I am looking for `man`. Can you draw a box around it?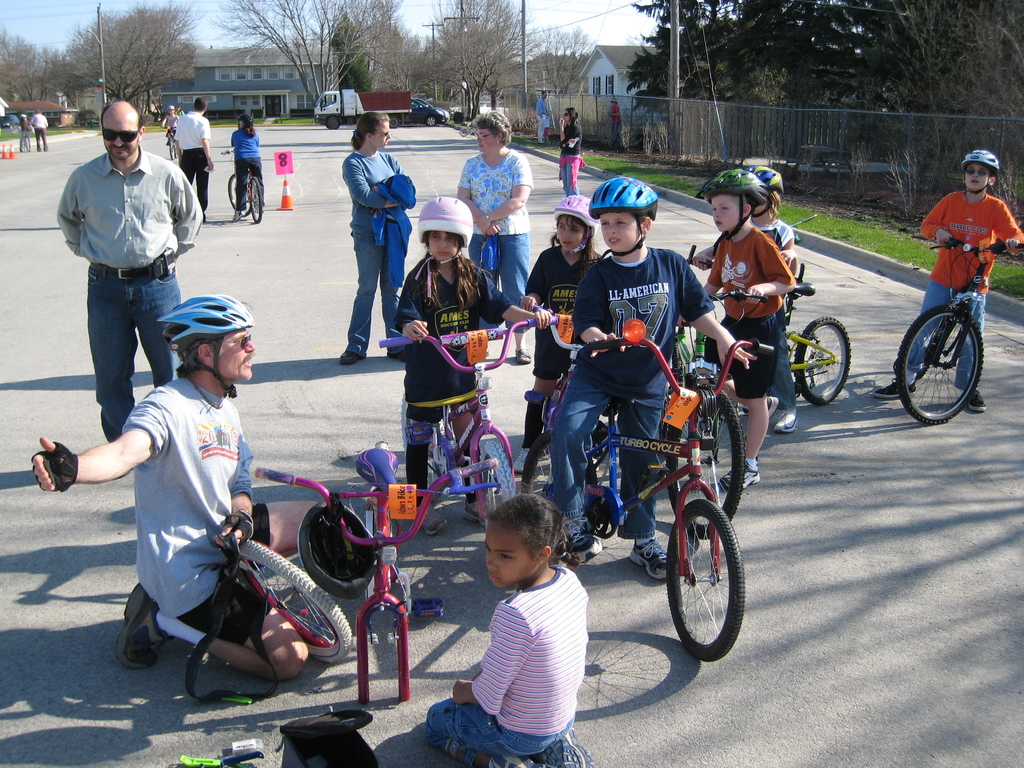
Sure, the bounding box is 607, 97, 622, 135.
